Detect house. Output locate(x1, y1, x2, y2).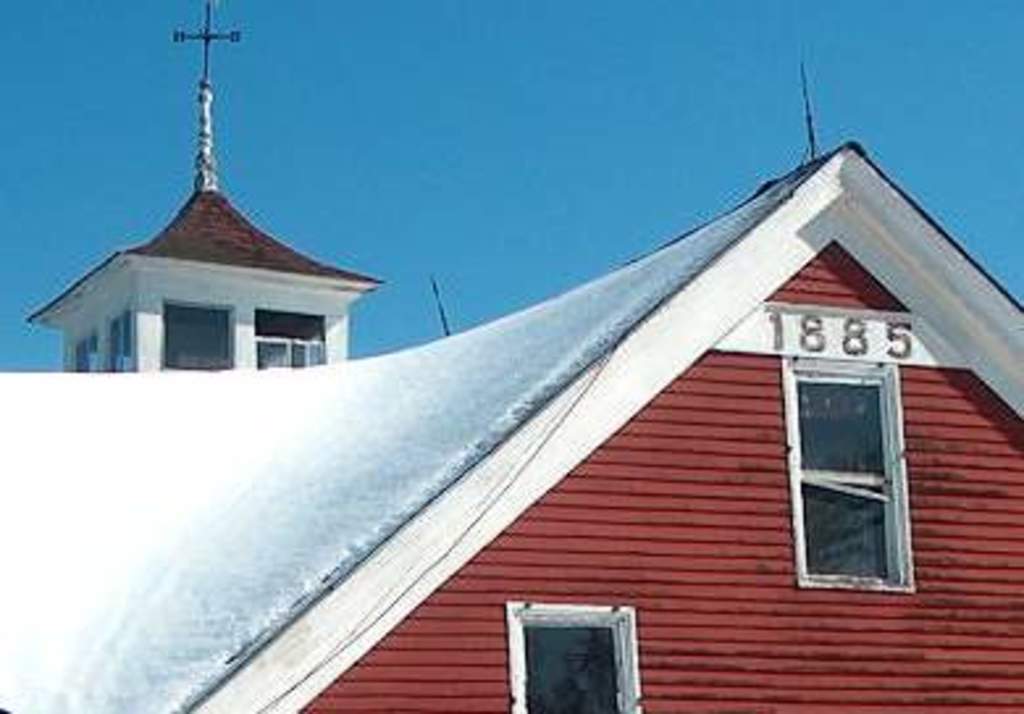
locate(0, 3, 1021, 711).
